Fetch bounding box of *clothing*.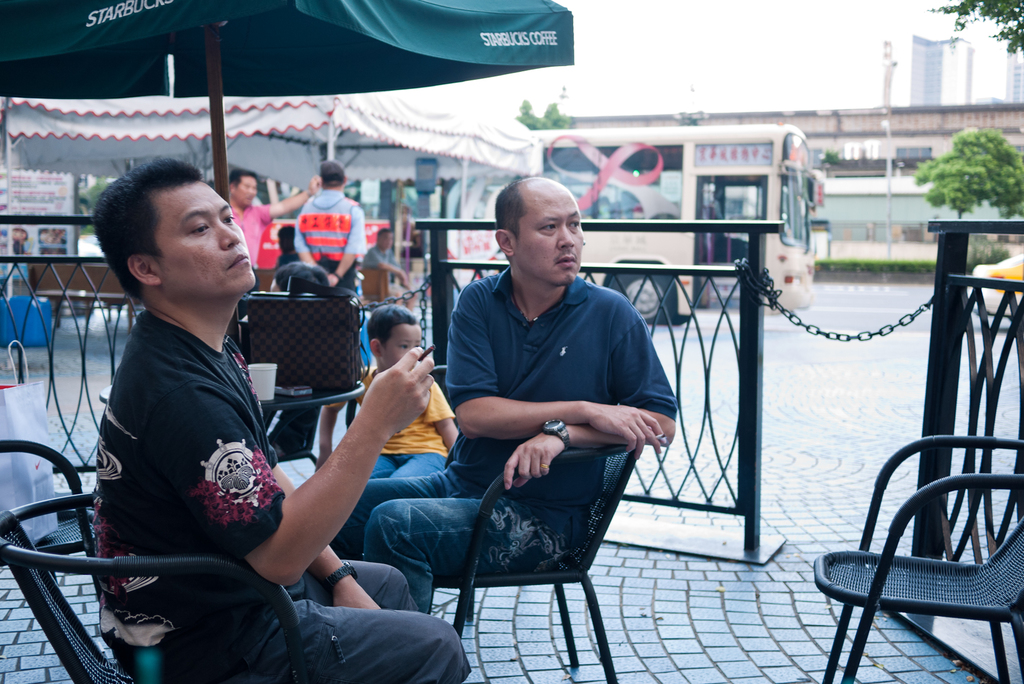
Bbox: 336, 267, 681, 610.
